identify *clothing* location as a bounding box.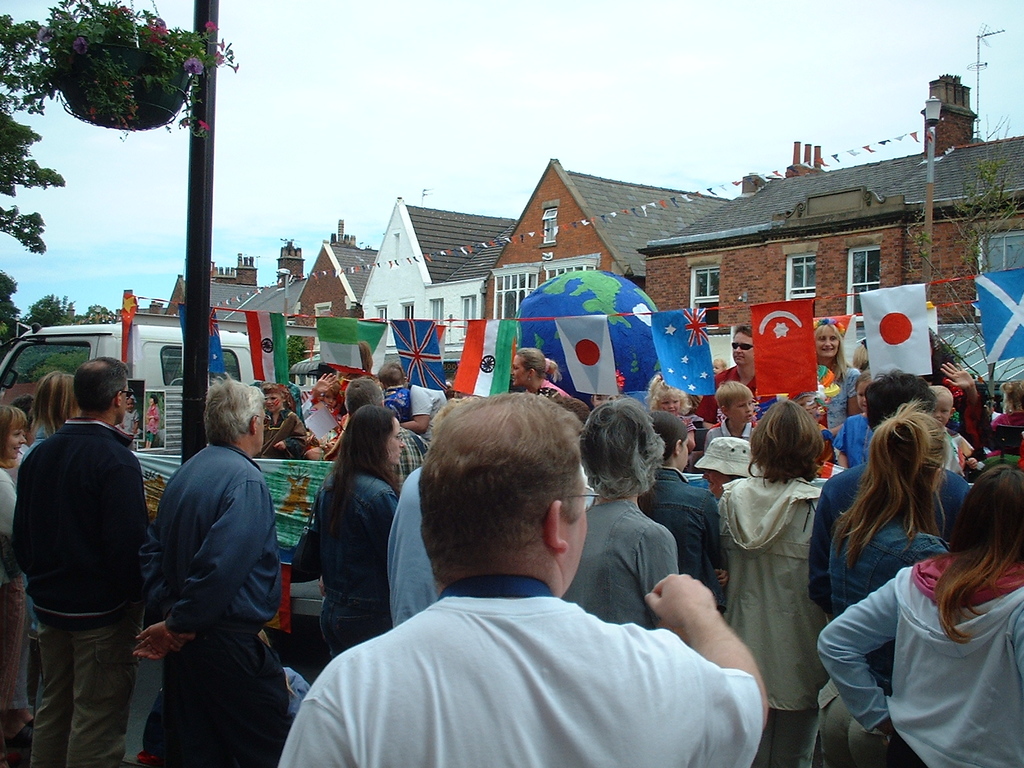
left=257, top=406, right=308, bottom=461.
